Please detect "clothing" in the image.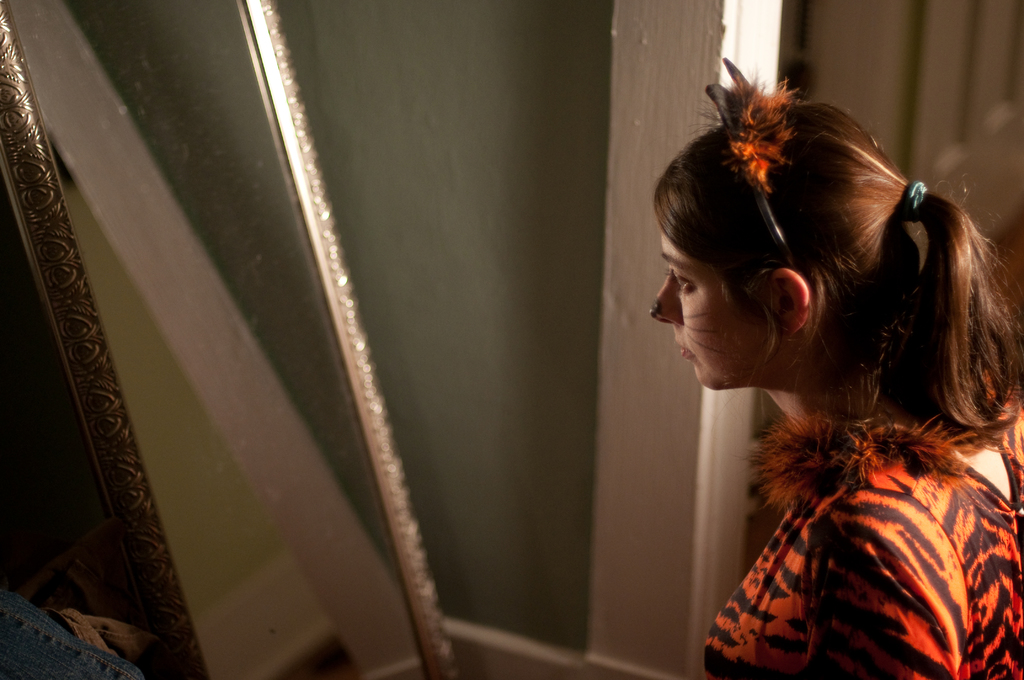
left=662, top=262, right=1023, bottom=674.
